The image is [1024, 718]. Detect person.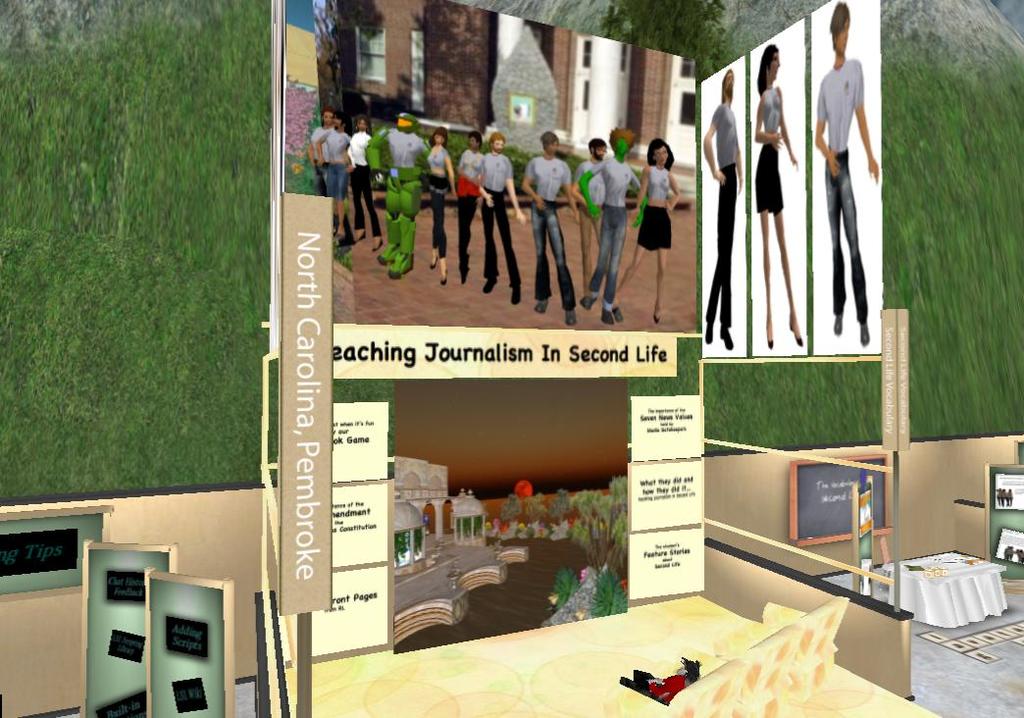
Detection: pyautogui.locateOnScreen(703, 66, 746, 348).
